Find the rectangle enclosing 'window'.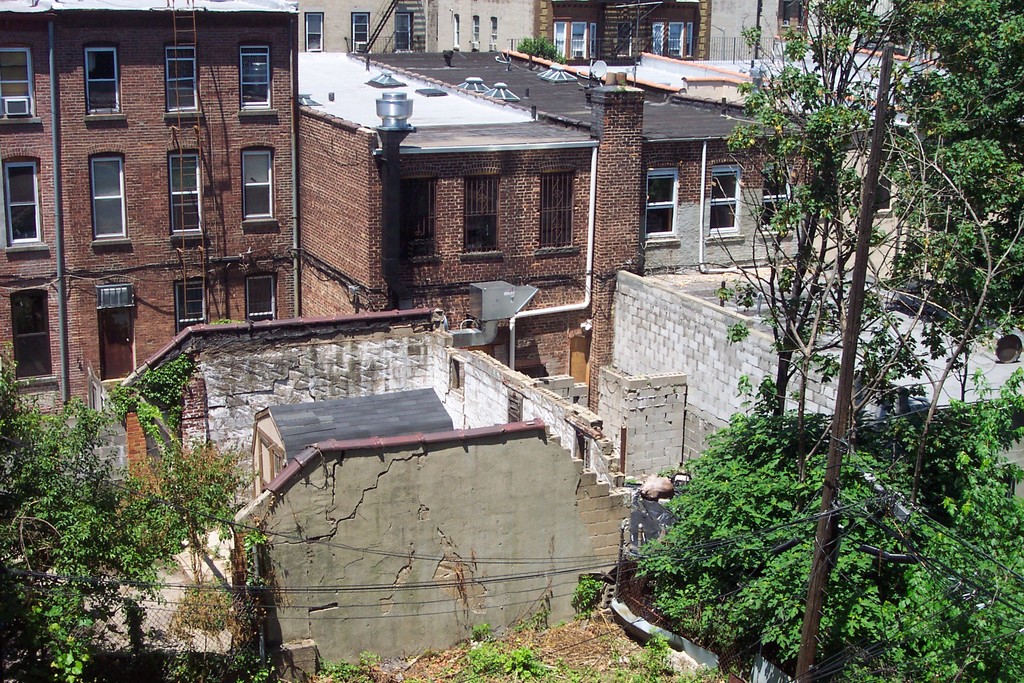
bbox(671, 21, 683, 56).
